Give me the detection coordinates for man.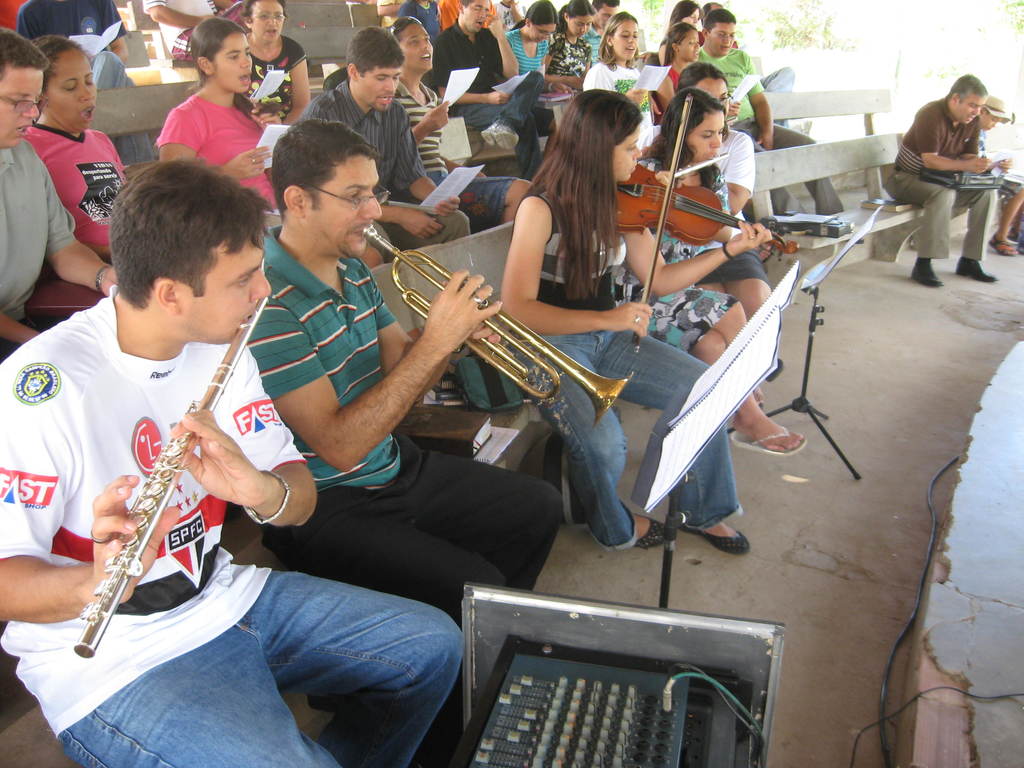
[257, 117, 566, 767].
